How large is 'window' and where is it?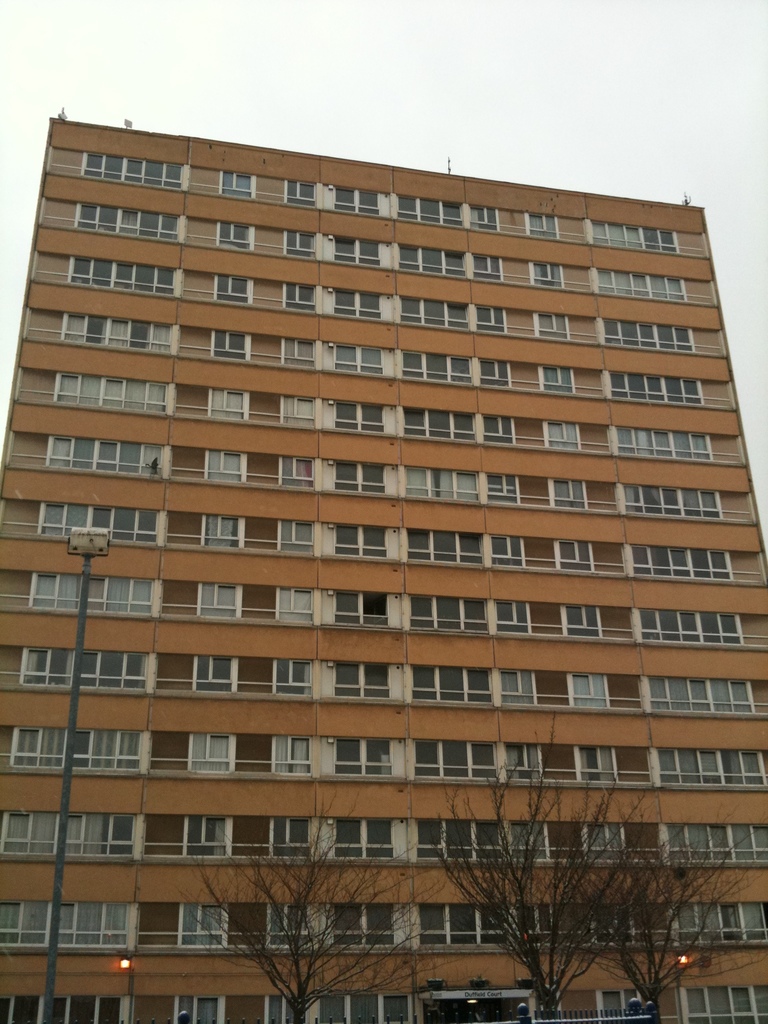
Bounding box: (left=472, top=207, right=498, bottom=228).
